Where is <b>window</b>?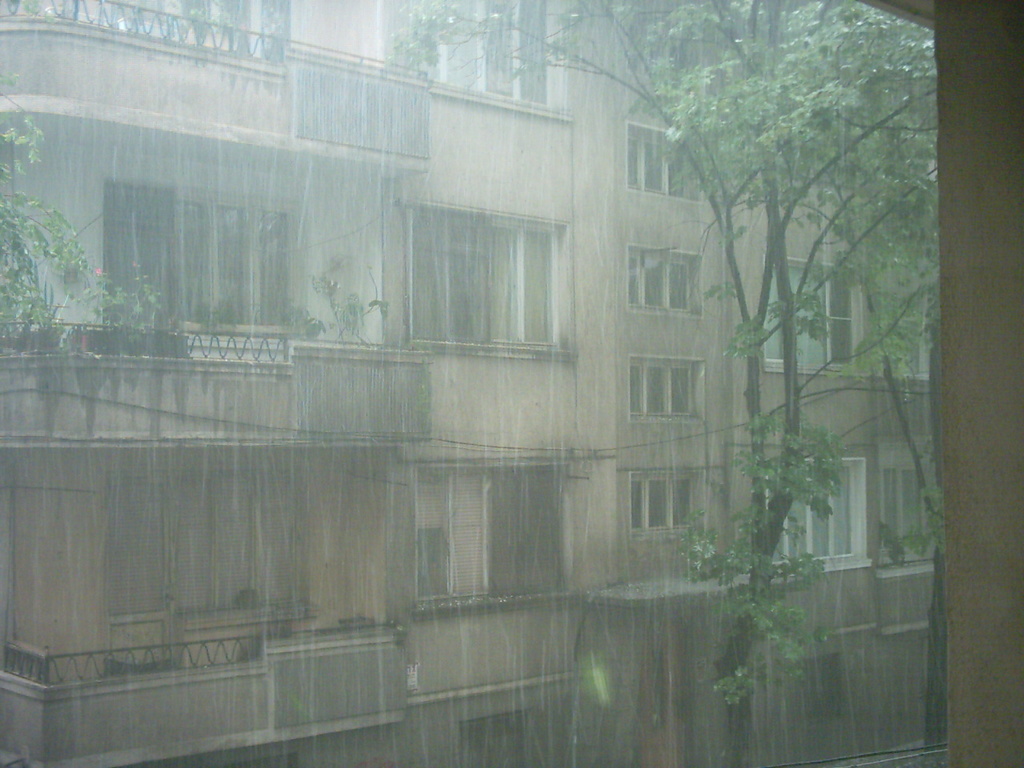
<region>380, 0, 562, 102</region>.
